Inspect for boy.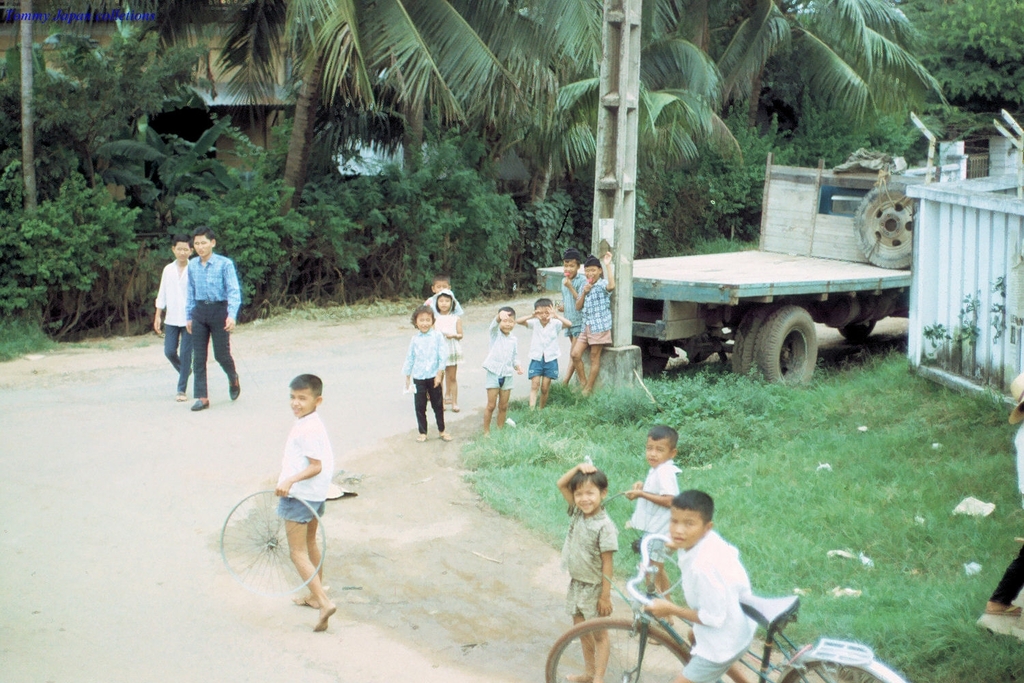
Inspection: BBox(558, 249, 584, 382).
